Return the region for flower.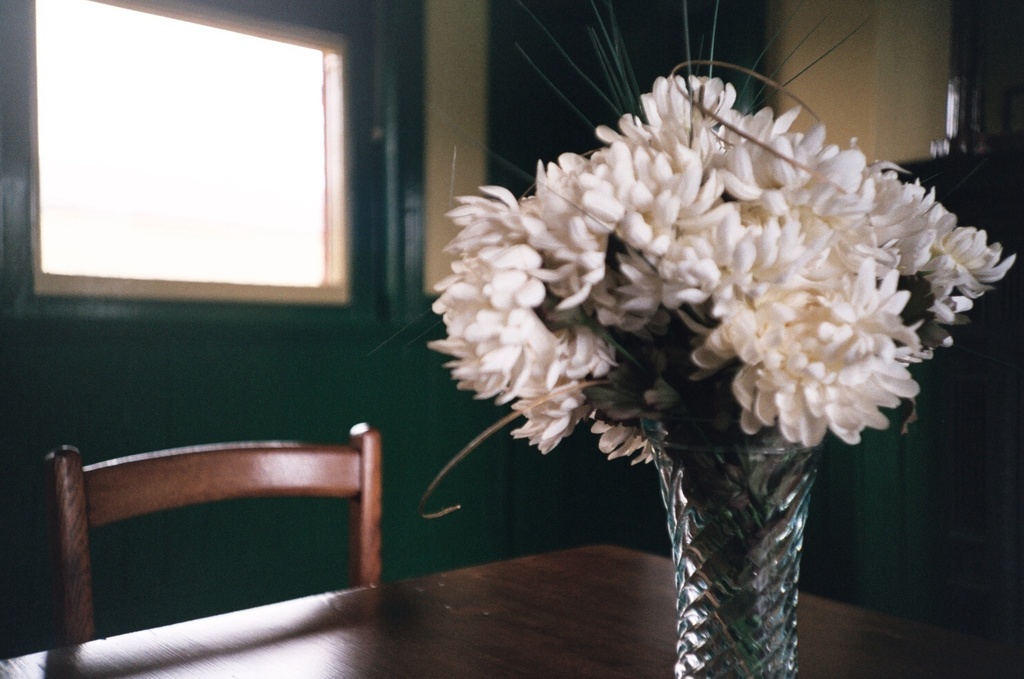
pyautogui.locateOnScreen(489, 246, 553, 302).
